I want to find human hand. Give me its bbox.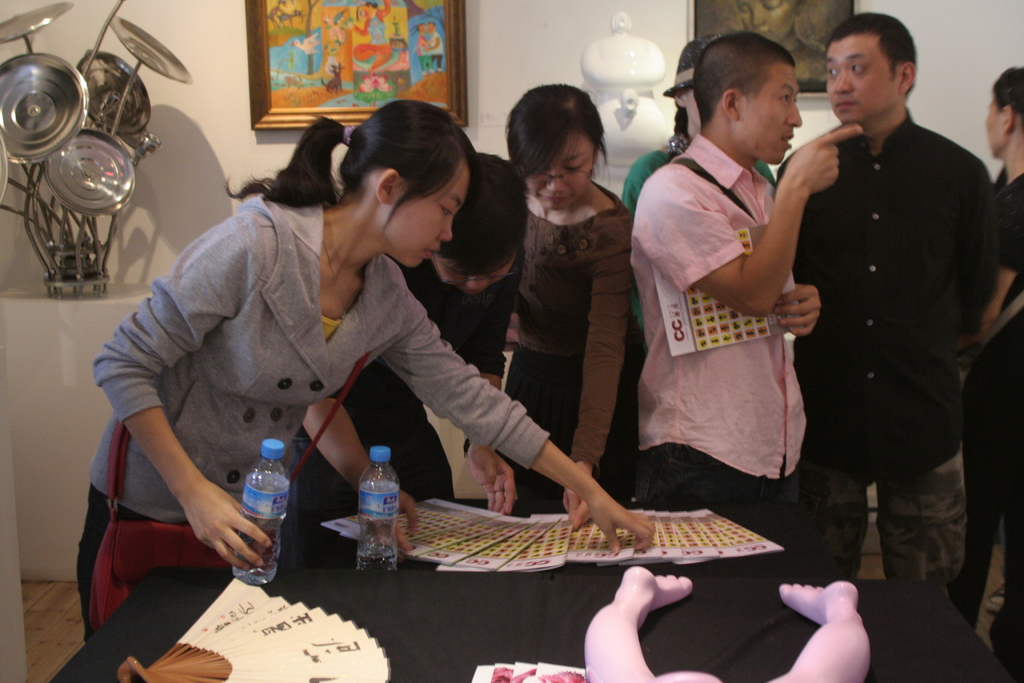
select_region(772, 283, 823, 340).
